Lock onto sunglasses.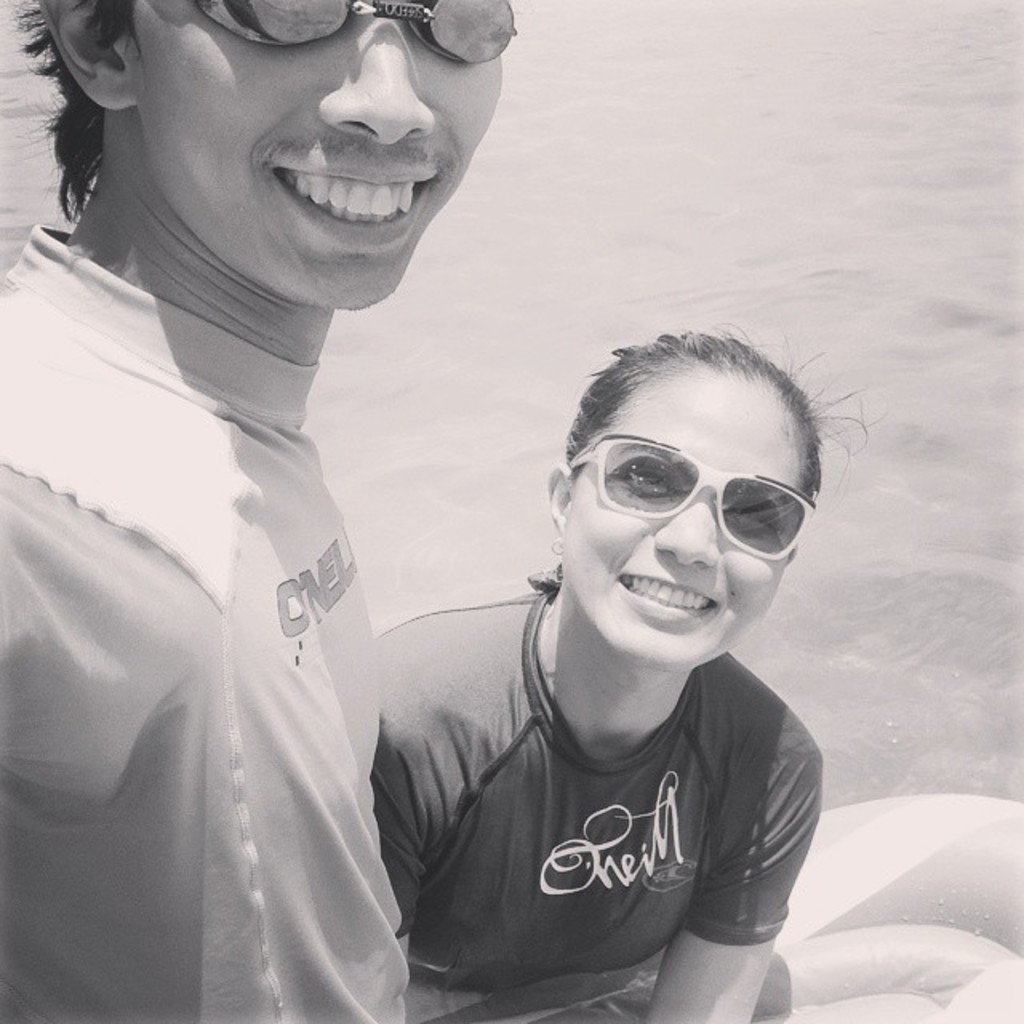
Locked: {"x1": 570, "y1": 432, "x2": 816, "y2": 555}.
